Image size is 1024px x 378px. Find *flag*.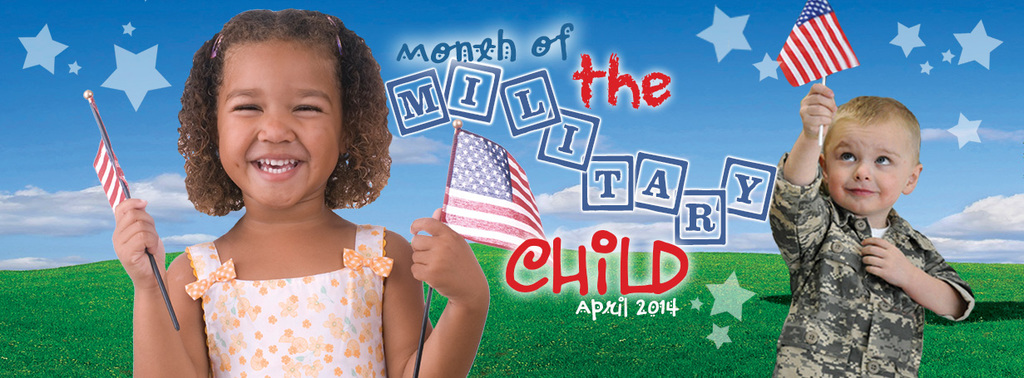
detection(779, 9, 862, 90).
